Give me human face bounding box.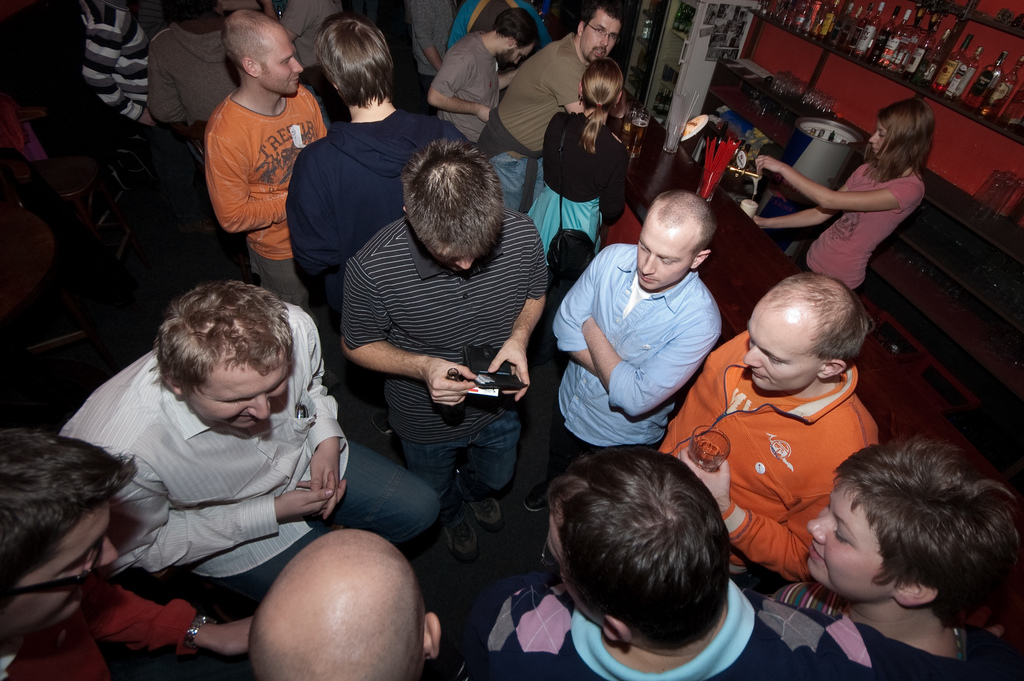
440 249 484 272.
